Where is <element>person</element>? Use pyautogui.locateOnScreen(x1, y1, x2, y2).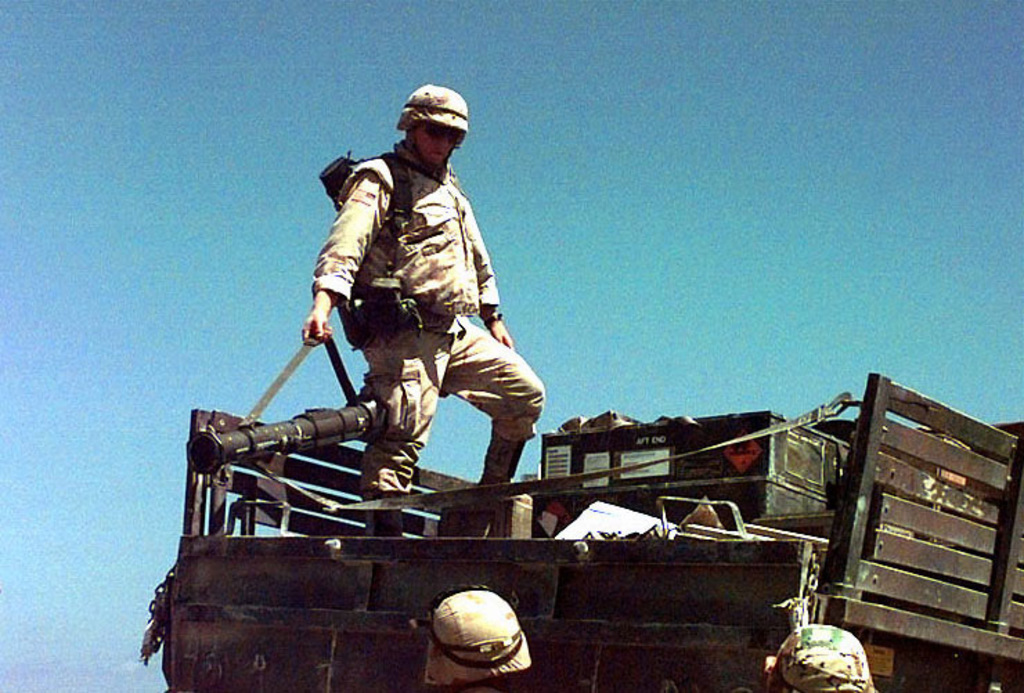
pyautogui.locateOnScreen(405, 589, 567, 692).
